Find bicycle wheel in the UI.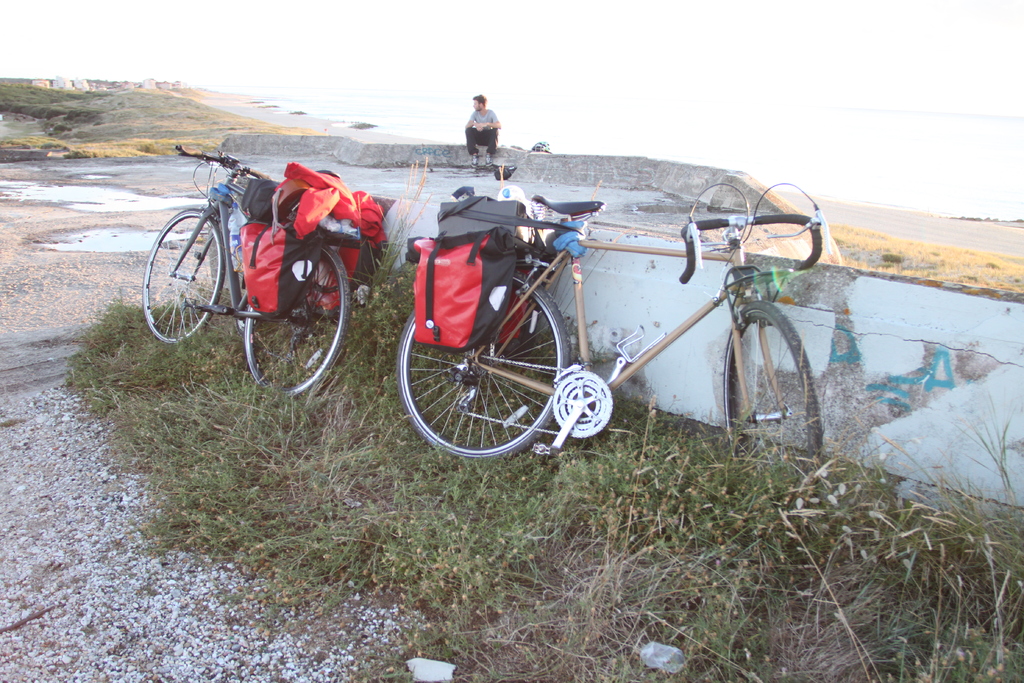
UI element at {"x1": 396, "y1": 265, "x2": 571, "y2": 462}.
